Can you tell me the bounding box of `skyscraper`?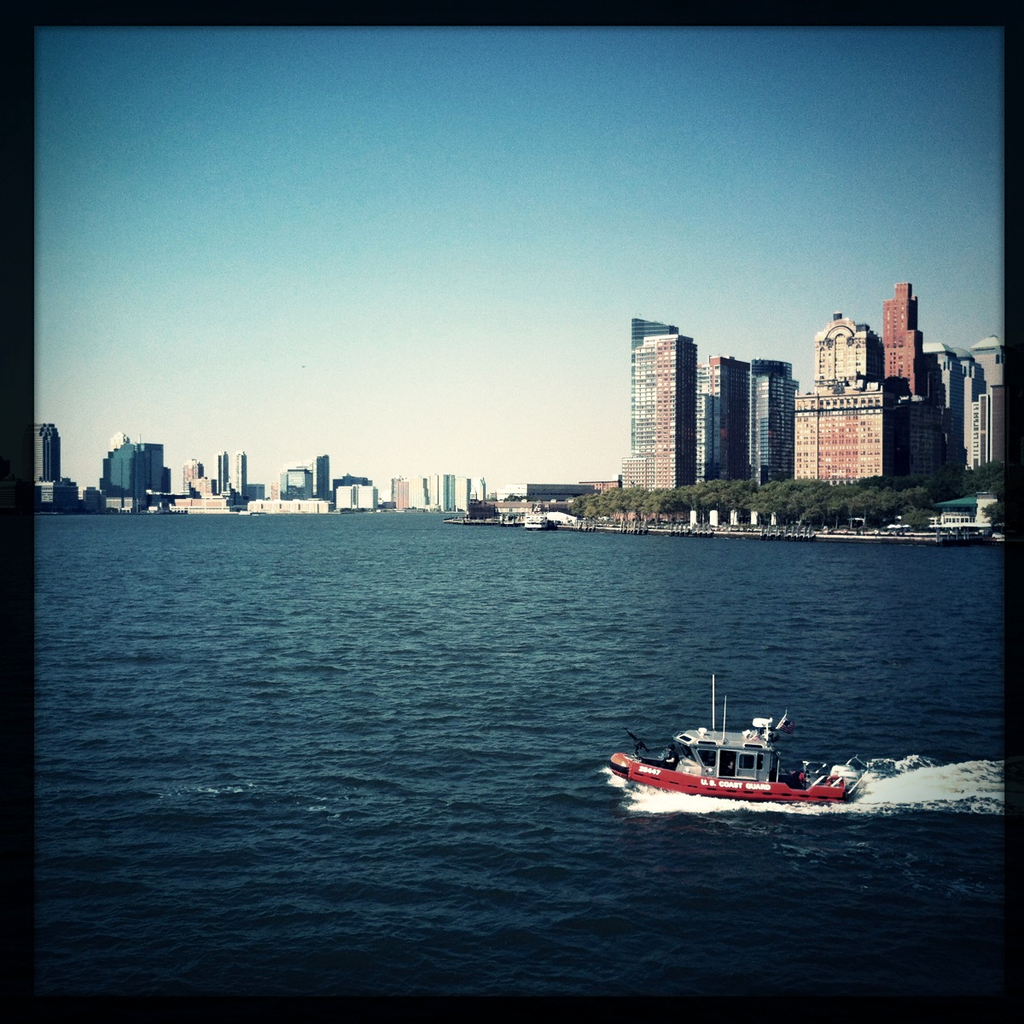
BBox(701, 358, 751, 477).
